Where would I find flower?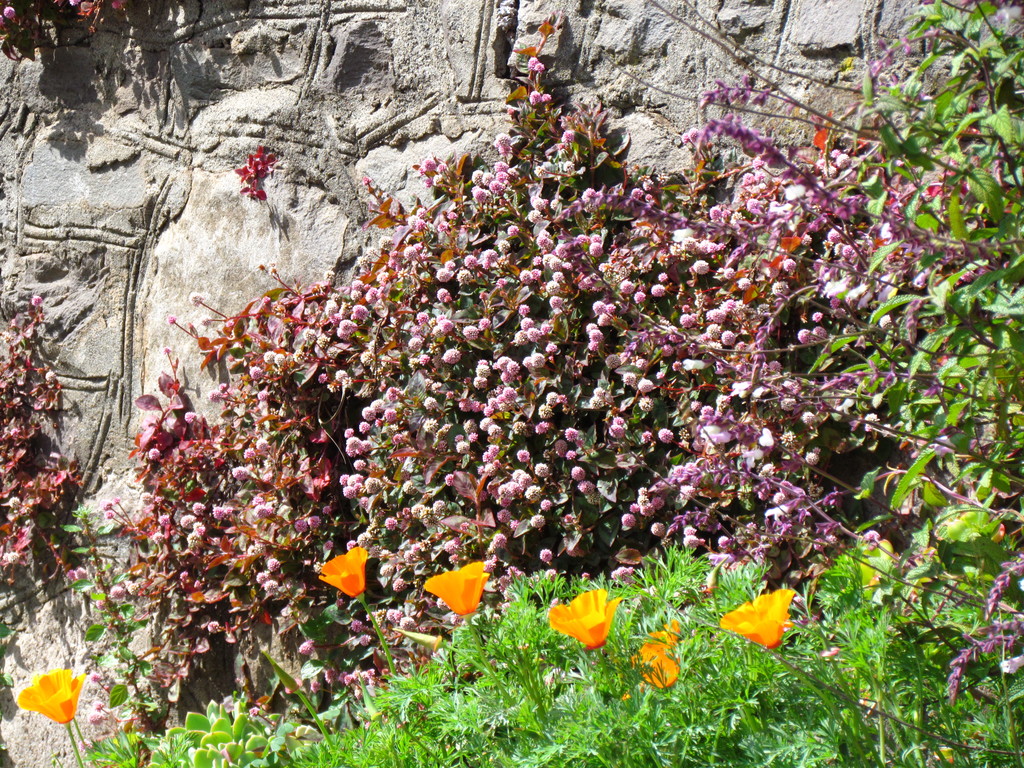
At region(714, 591, 799, 653).
